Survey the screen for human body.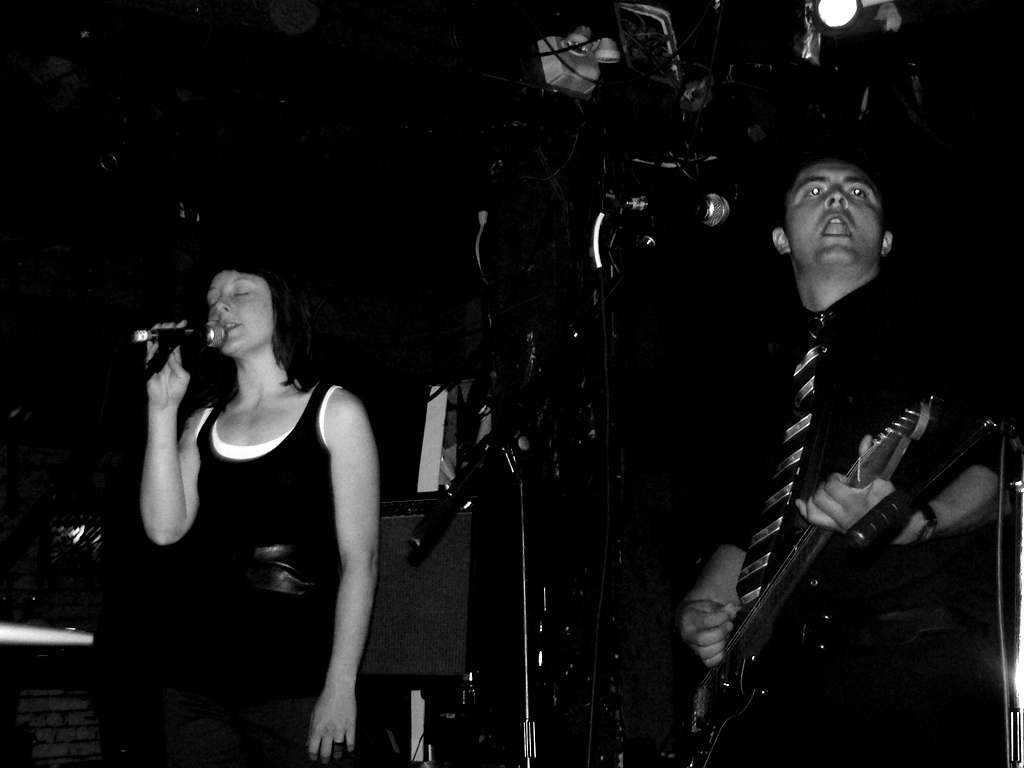
Survey found: bbox(697, 261, 1023, 747).
